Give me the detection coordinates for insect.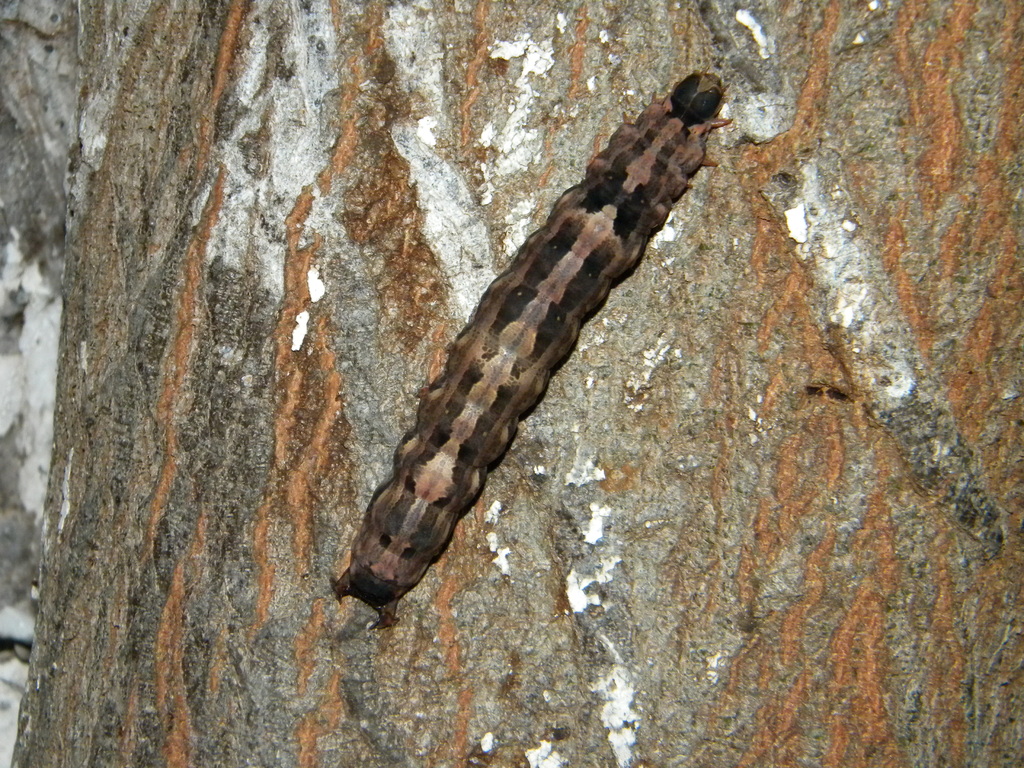
(x1=301, y1=72, x2=749, y2=632).
